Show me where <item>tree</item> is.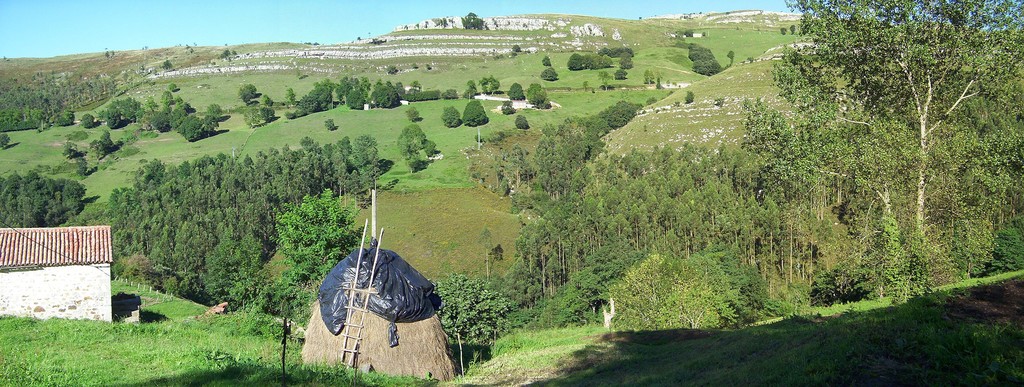
<item>tree</item> is at BBox(506, 79, 525, 102).
